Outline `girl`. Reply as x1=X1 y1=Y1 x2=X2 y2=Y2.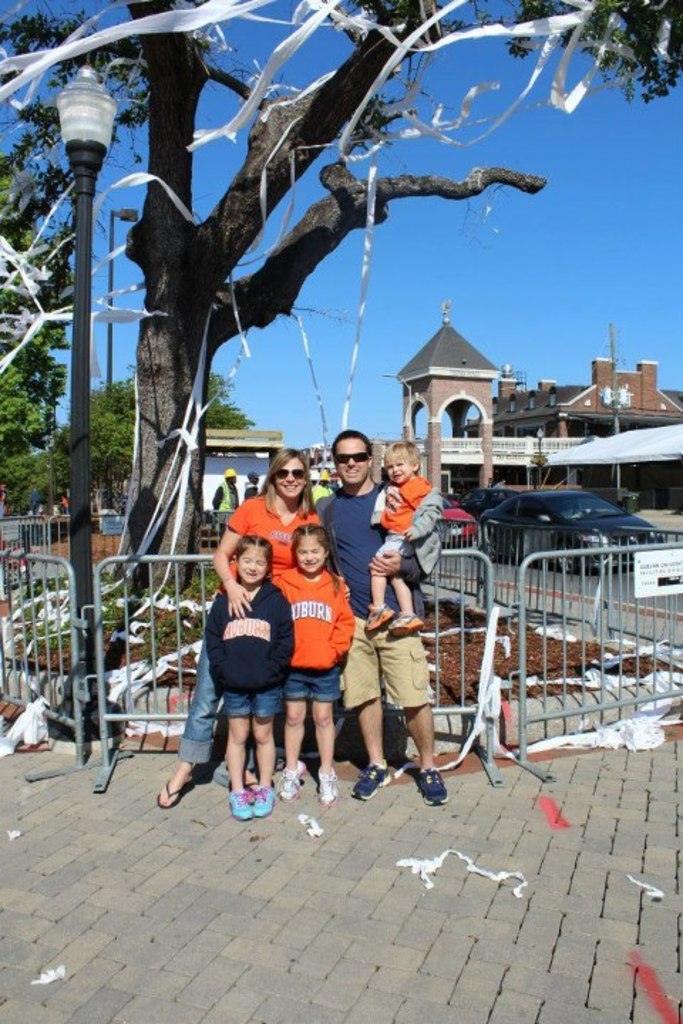
x1=270 y1=519 x2=351 y2=802.
